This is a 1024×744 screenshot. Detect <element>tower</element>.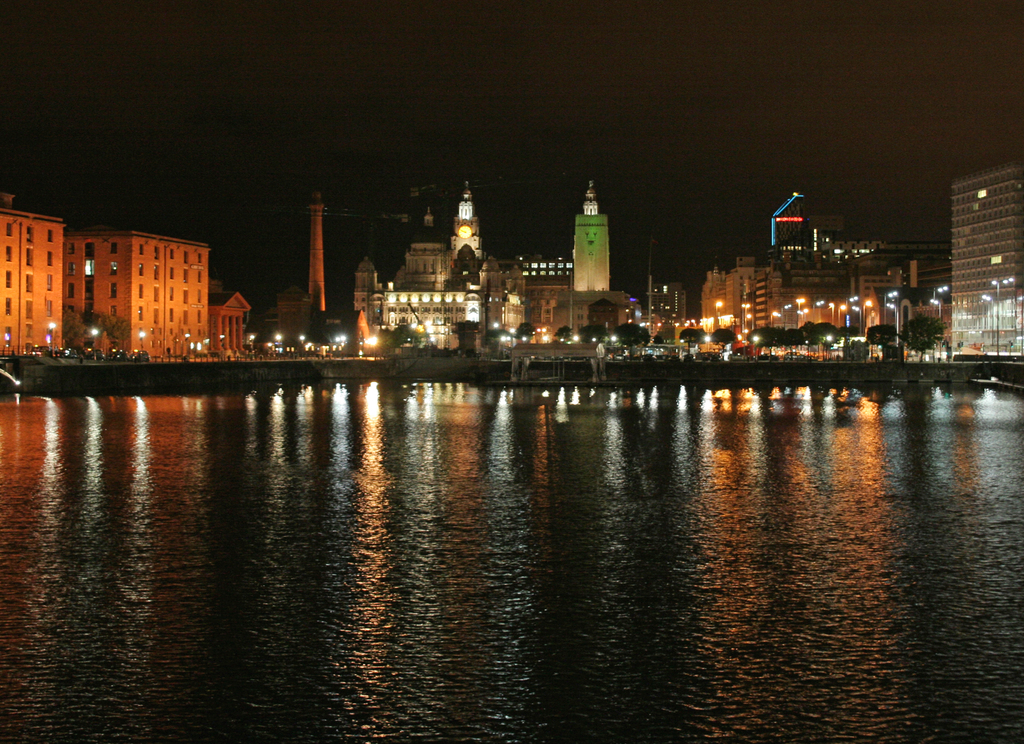
Rect(300, 178, 323, 322).
